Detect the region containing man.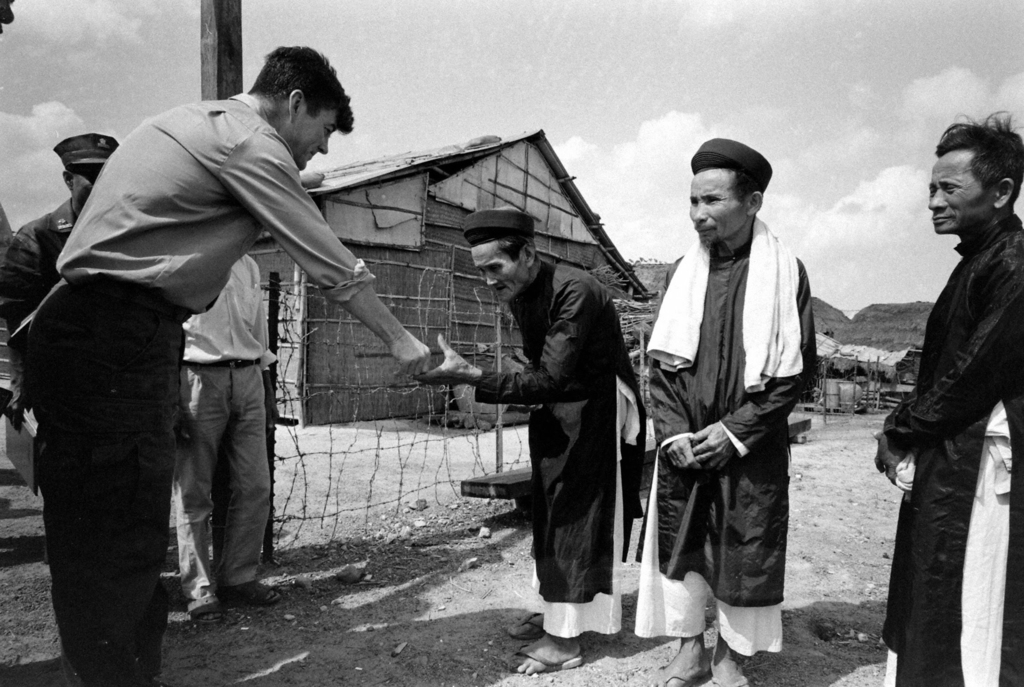
[x1=173, y1=256, x2=294, y2=627].
